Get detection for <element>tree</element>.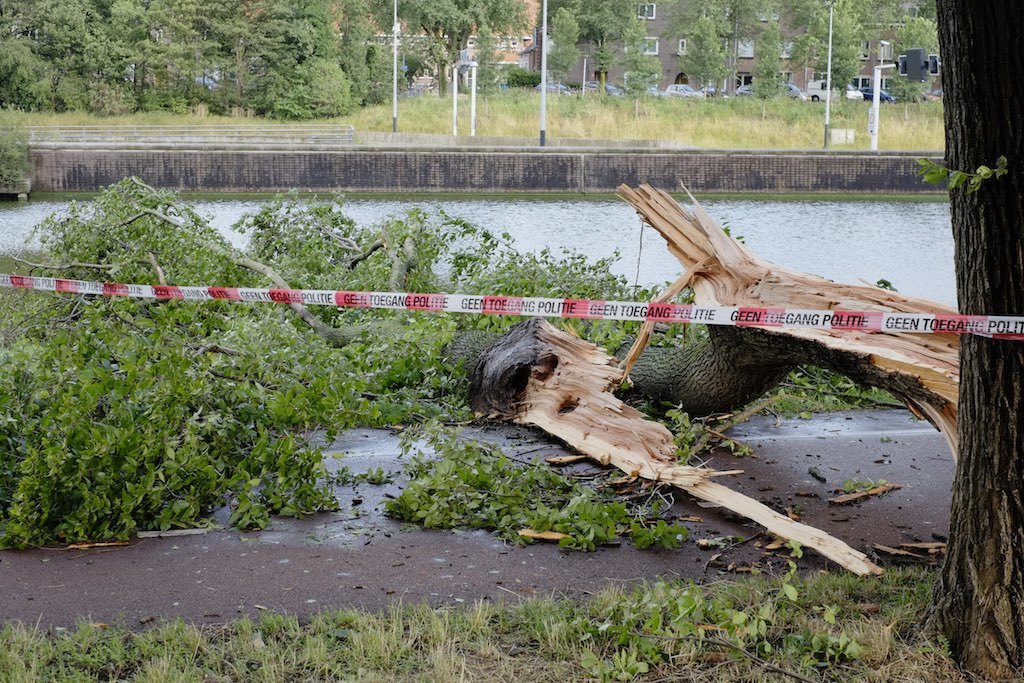
Detection: x1=802, y1=2, x2=866, y2=107.
